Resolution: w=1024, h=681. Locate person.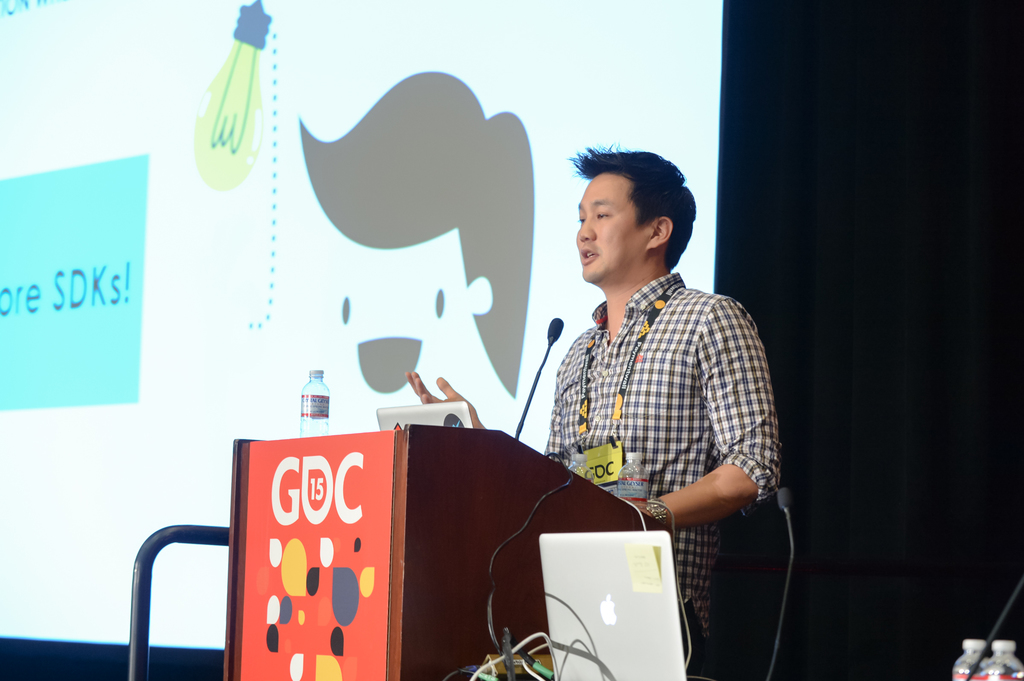
box(518, 139, 771, 620).
